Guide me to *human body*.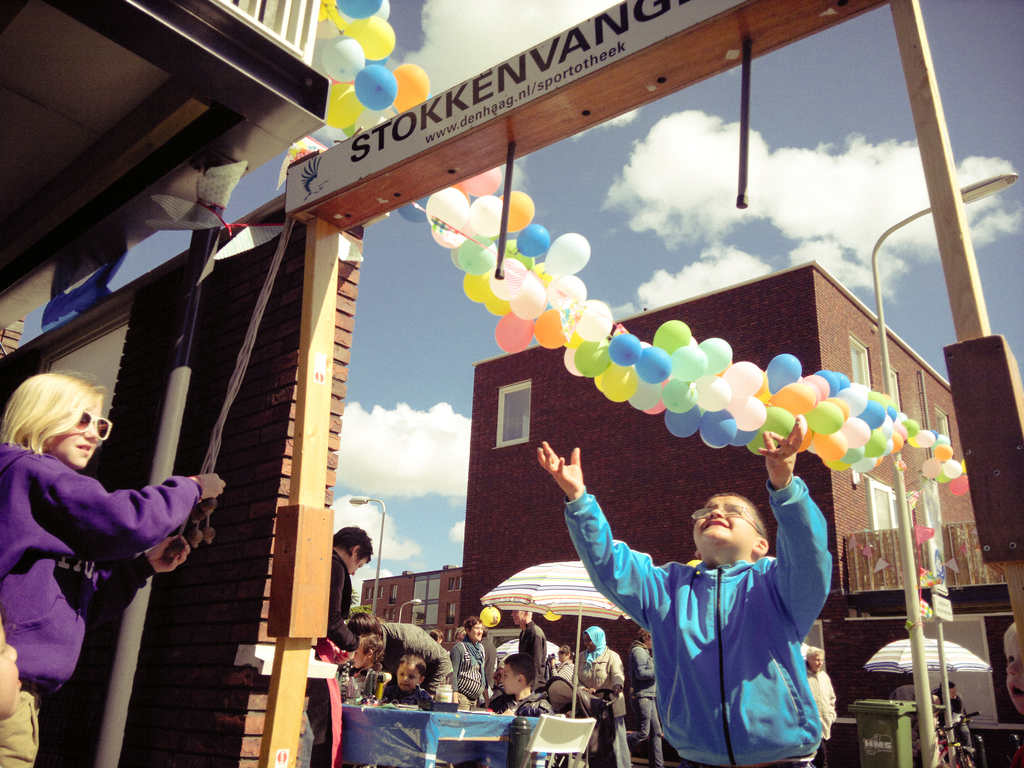
Guidance: {"x1": 388, "y1": 622, "x2": 454, "y2": 689}.
